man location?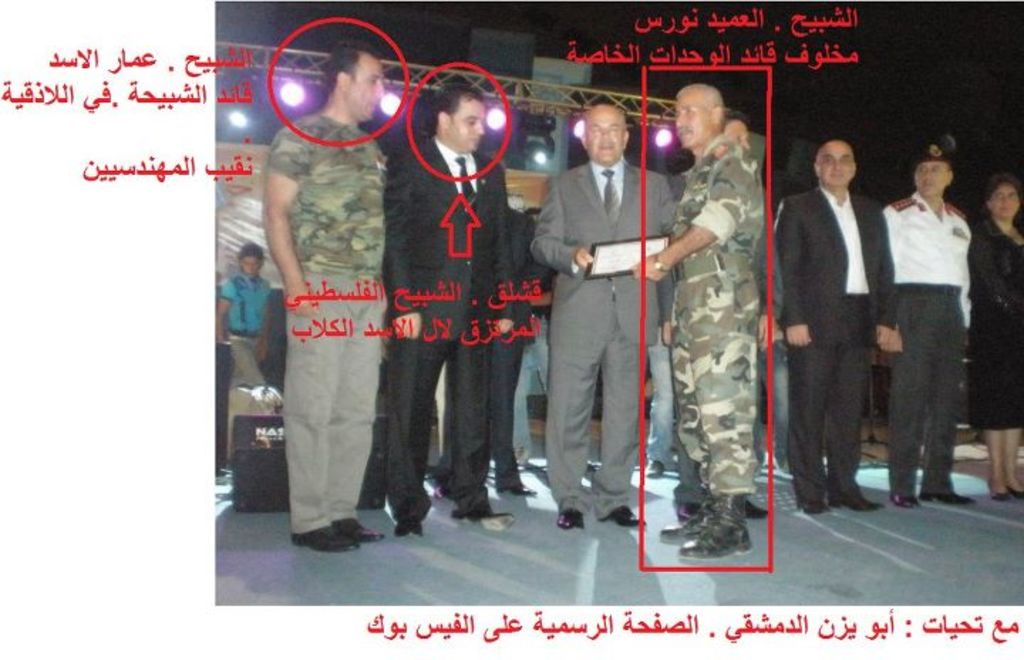
431 203 546 491
